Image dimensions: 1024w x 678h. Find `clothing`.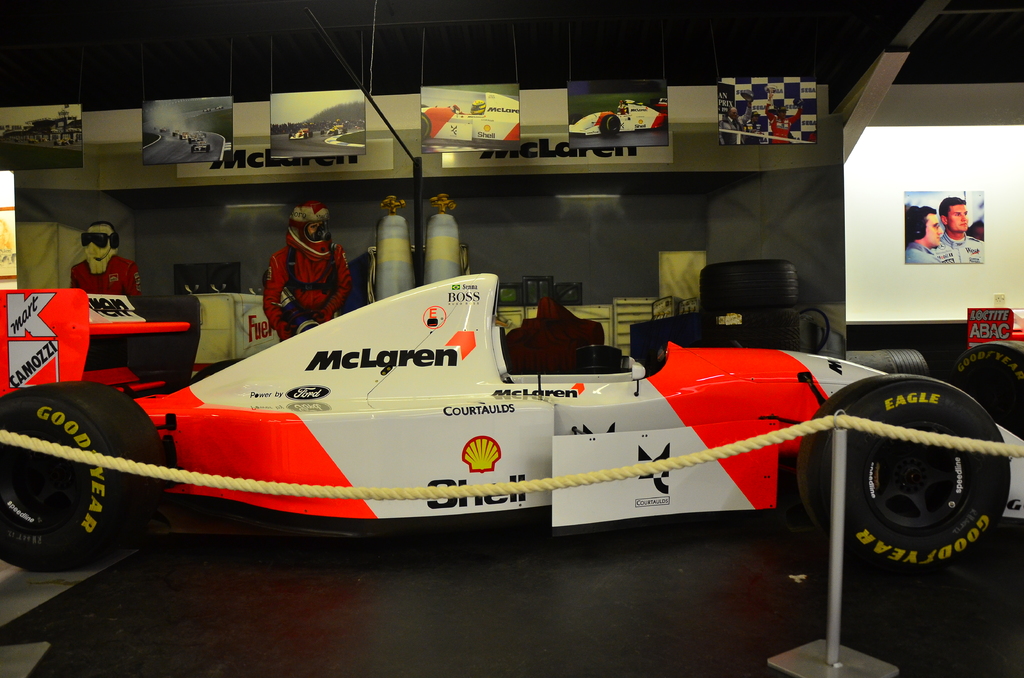
BBox(935, 234, 989, 261).
